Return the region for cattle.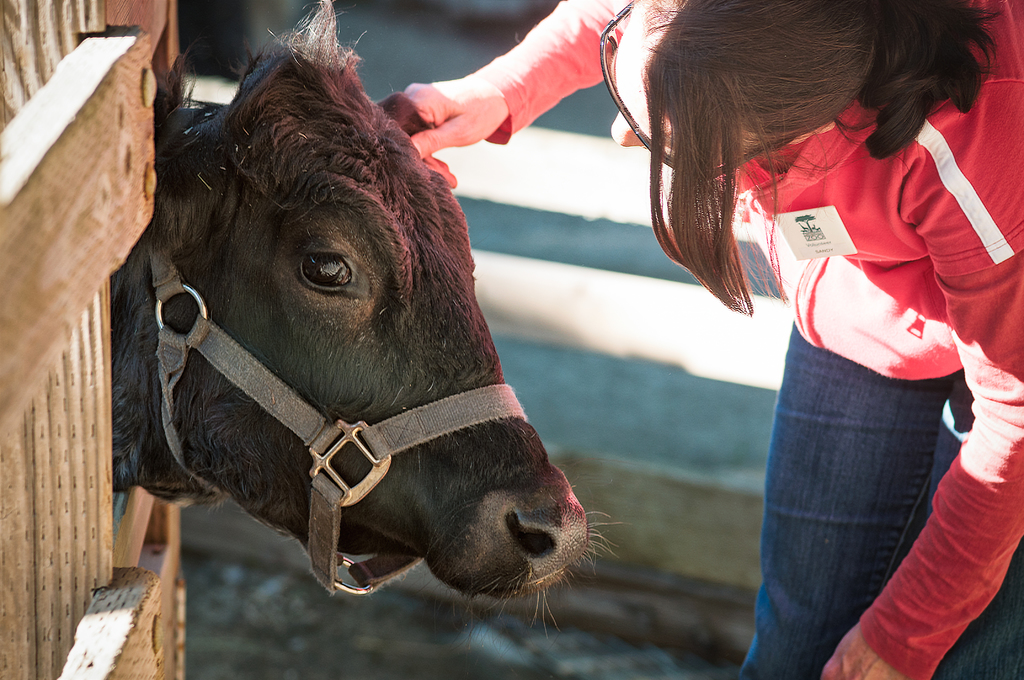
103:31:605:676.
